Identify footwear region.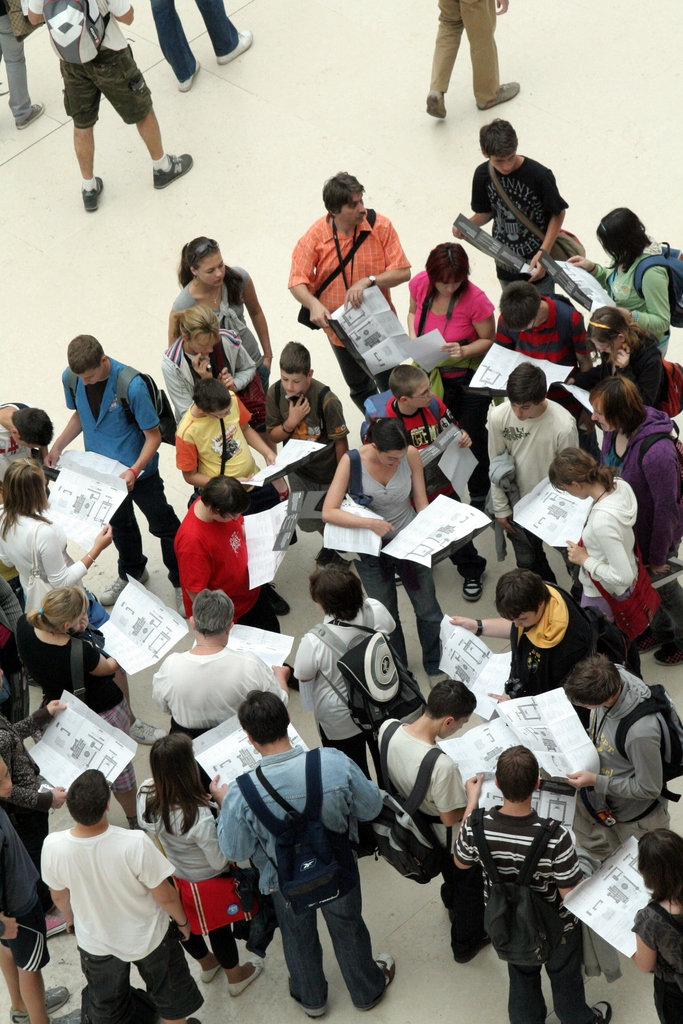
Region: left=456, top=934, right=492, bottom=965.
